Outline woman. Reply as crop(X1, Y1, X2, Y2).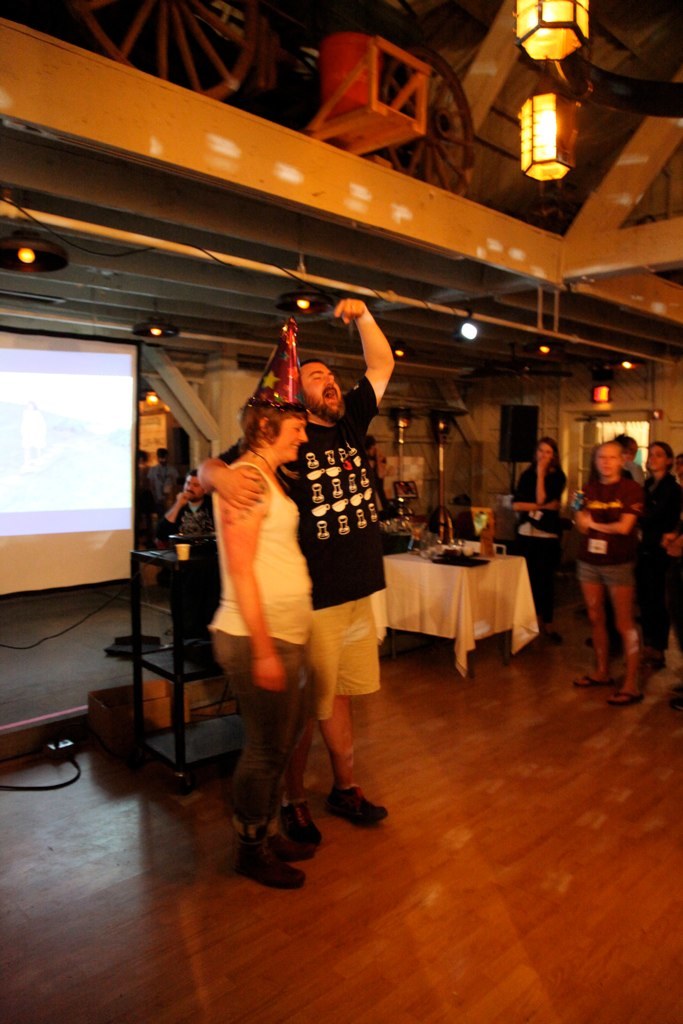
crop(642, 439, 682, 641).
